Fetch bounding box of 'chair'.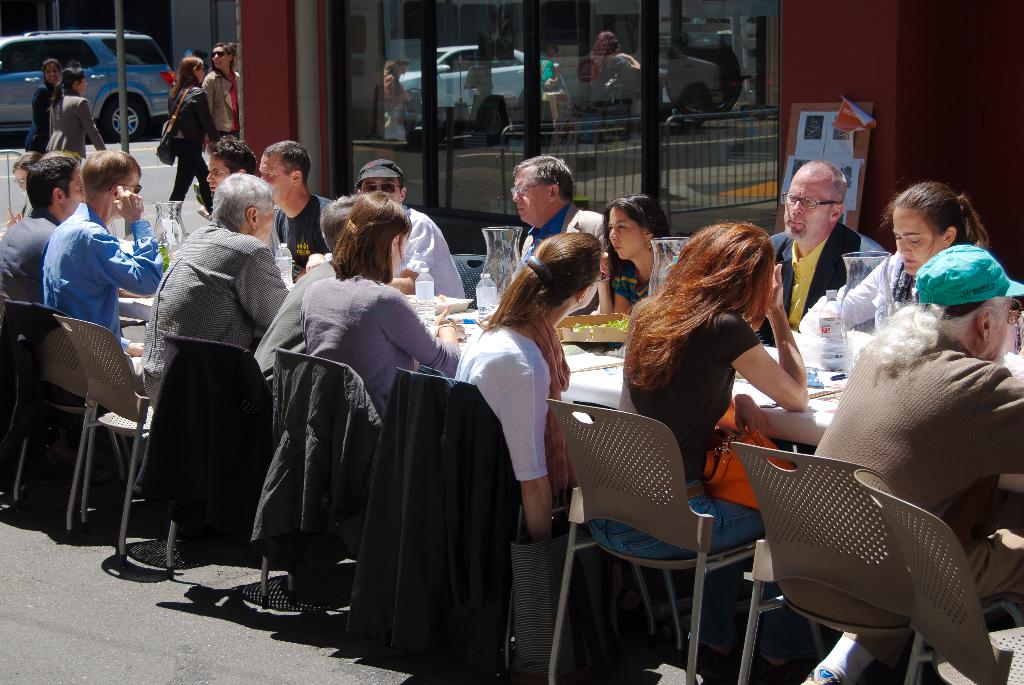
Bbox: box(150, 334, 289, 590).
